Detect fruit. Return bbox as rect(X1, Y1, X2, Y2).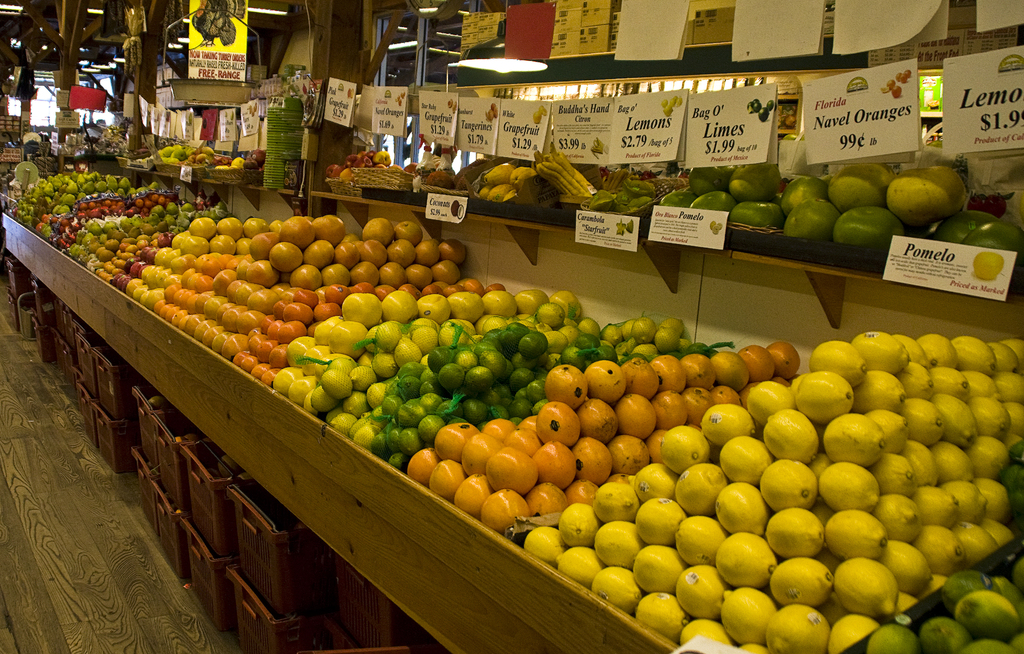
rect(714, 223, 723, 230).
